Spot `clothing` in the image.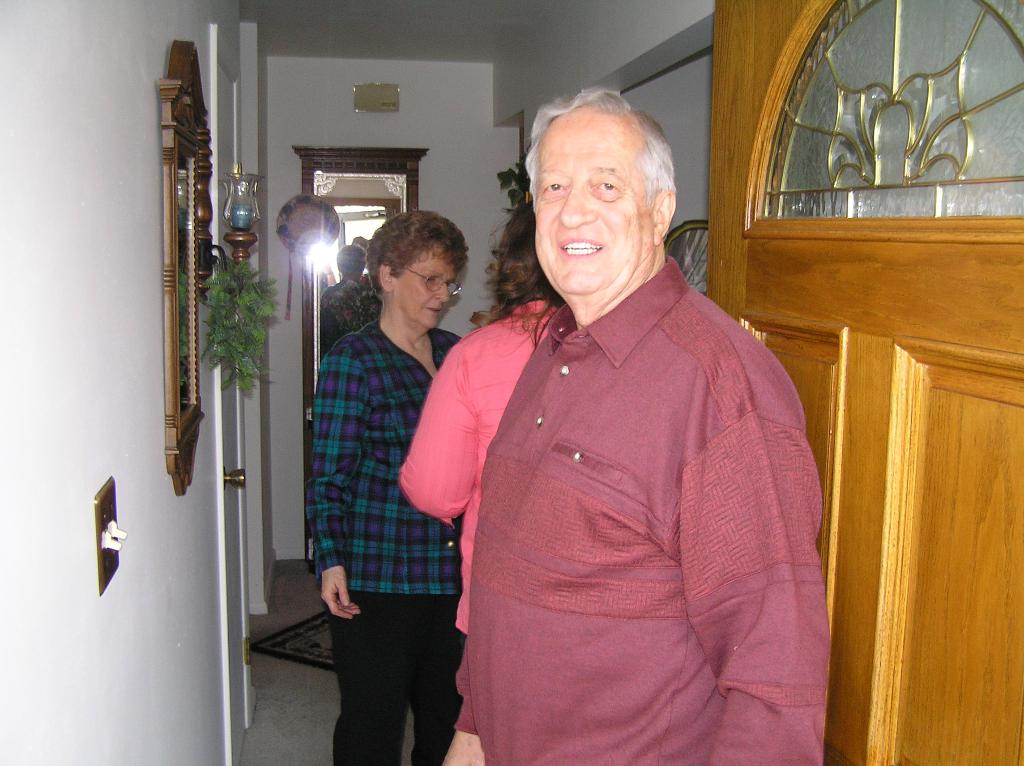
`clothing` found at l=414, t=218, r=831, b=754.
